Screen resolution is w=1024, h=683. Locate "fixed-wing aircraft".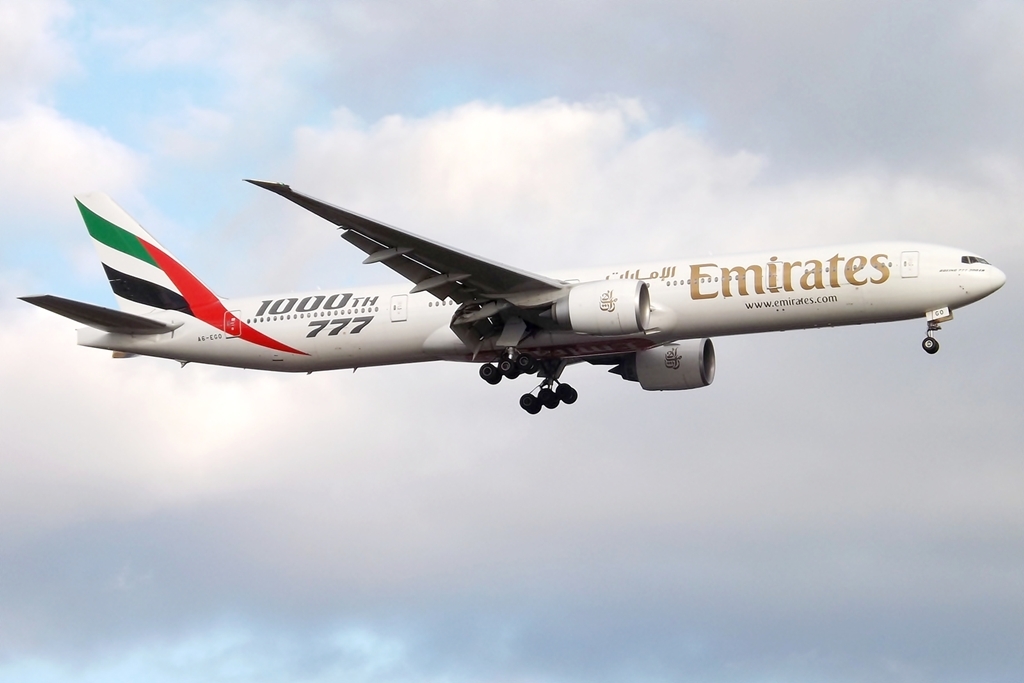
pyautogui.locateOnScreen(16, 176, 1007, 416).
